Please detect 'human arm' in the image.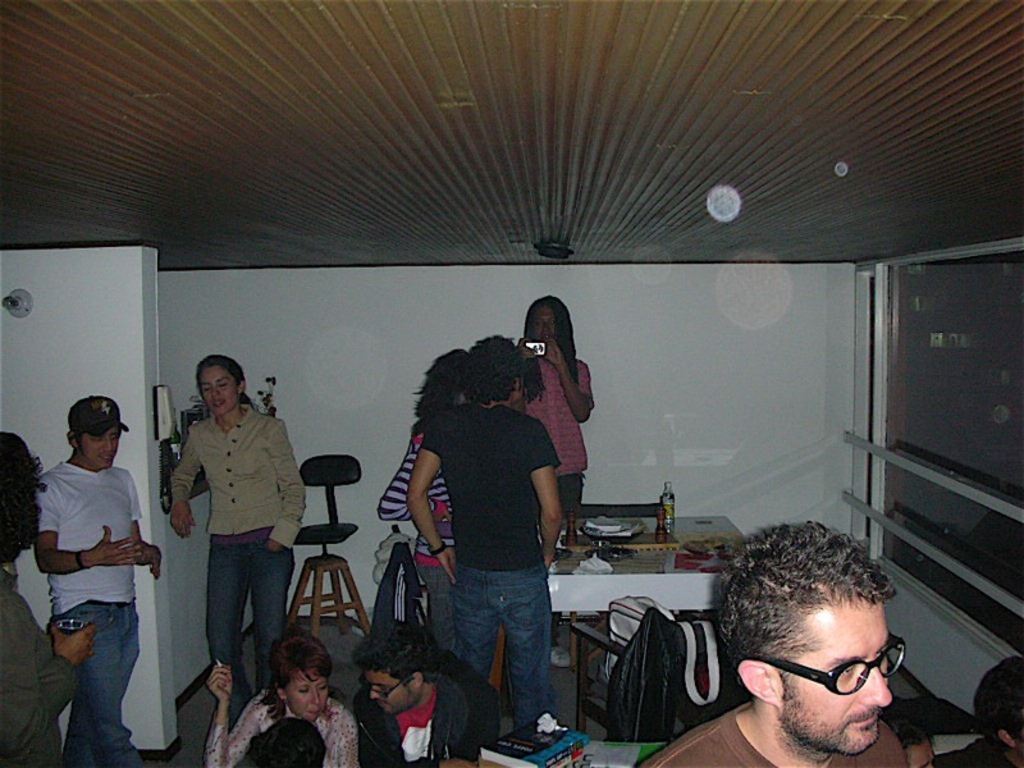
bbox=(547, 332, 599, 421).
